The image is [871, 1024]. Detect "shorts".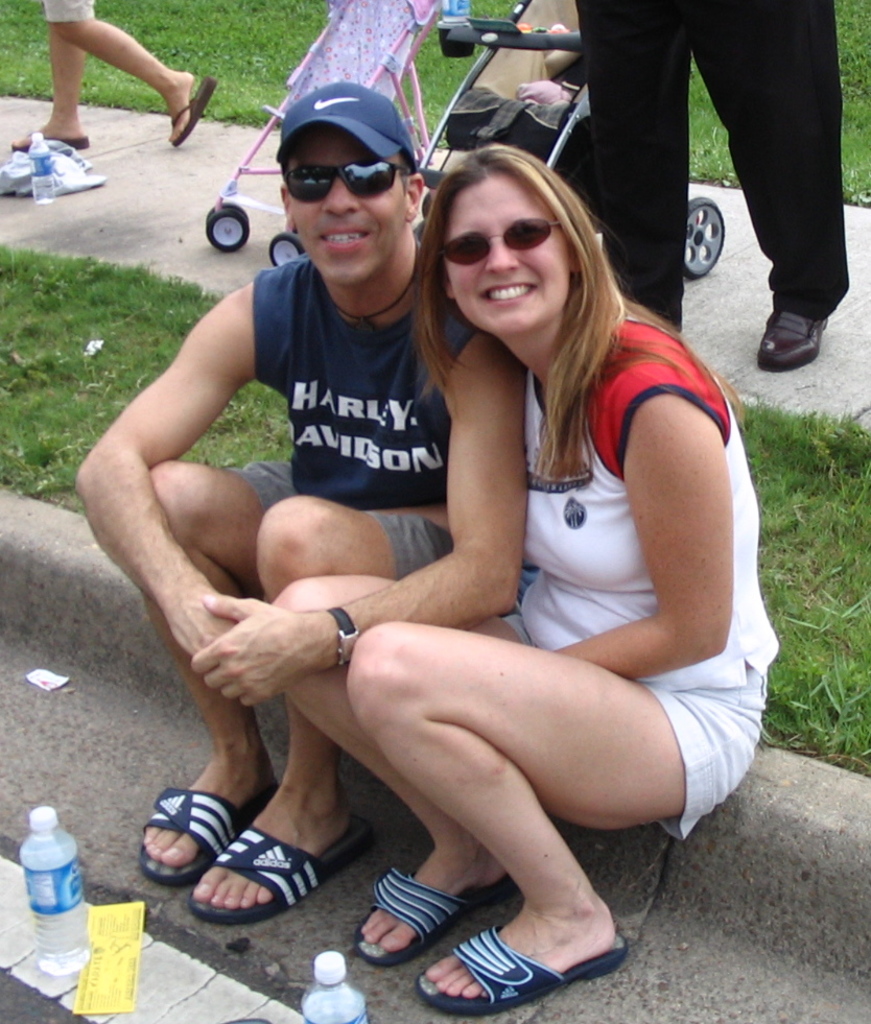
Detection: [x1=516, y1=613, x2=769, y2=842].
